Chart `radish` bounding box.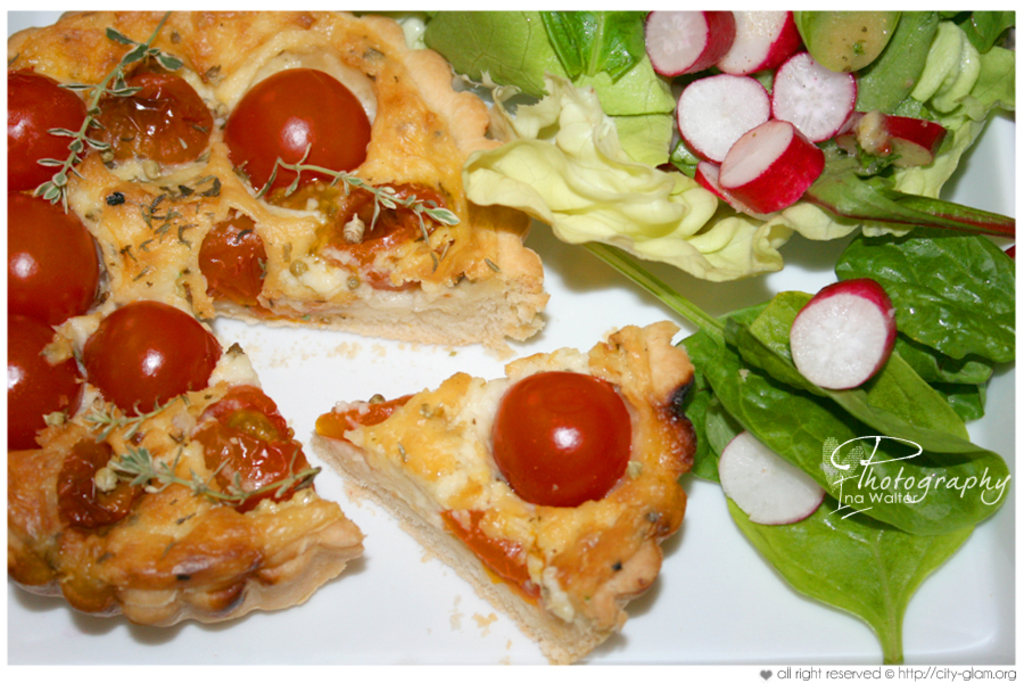
Charted: 715 0 798 82.
